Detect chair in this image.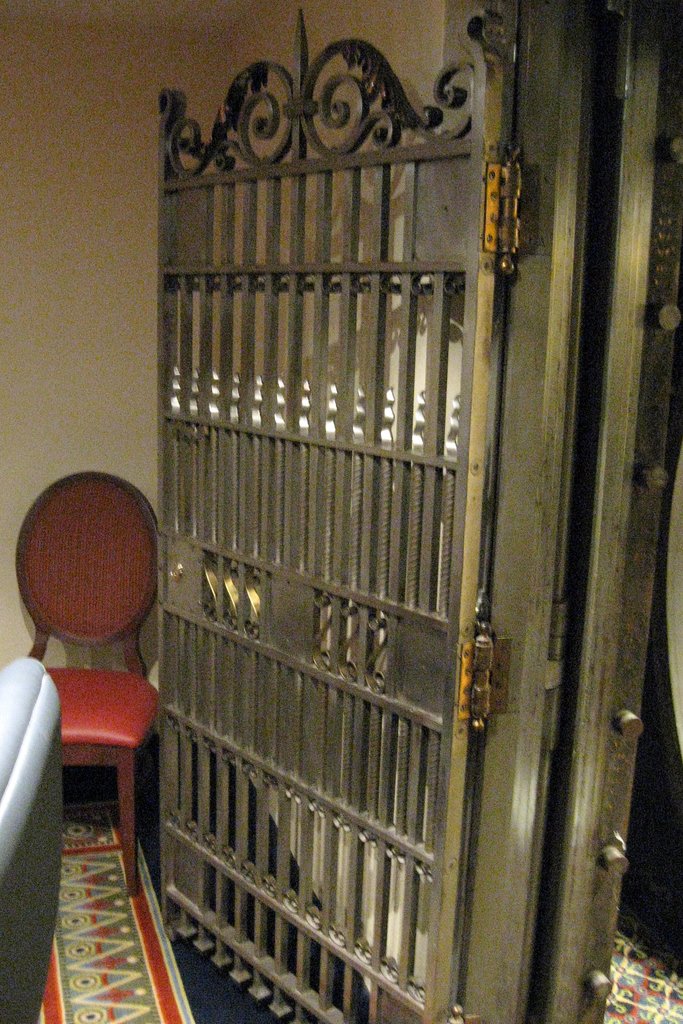
Detection: <box>15,471,160,893</box>.
